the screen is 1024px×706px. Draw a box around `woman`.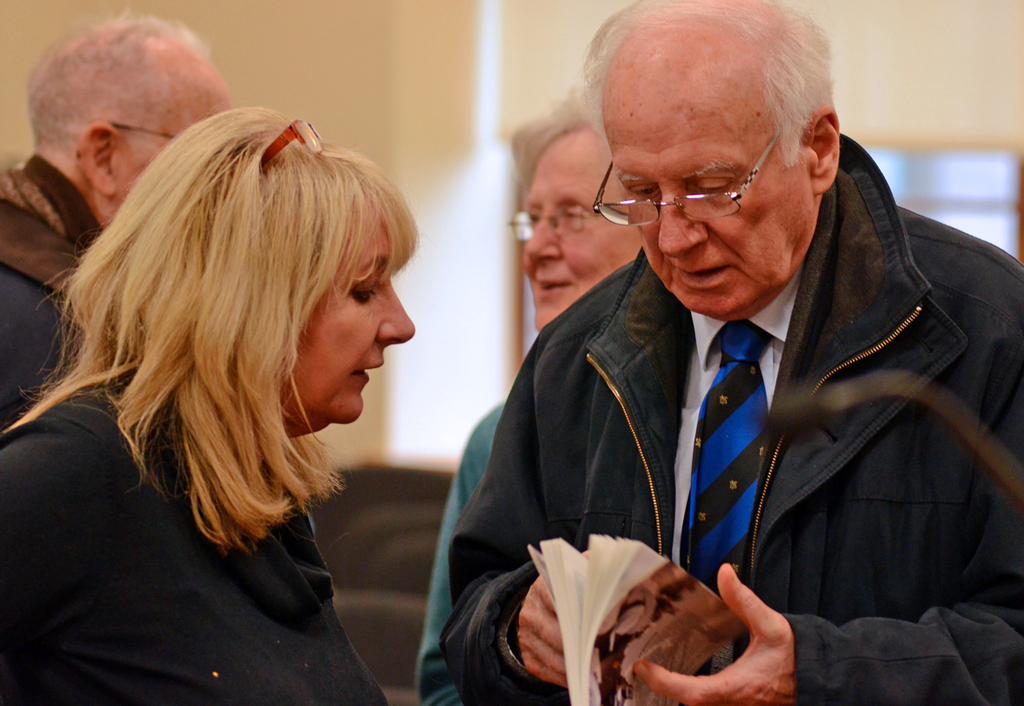
bbox=(422, 89, 640, 703).
